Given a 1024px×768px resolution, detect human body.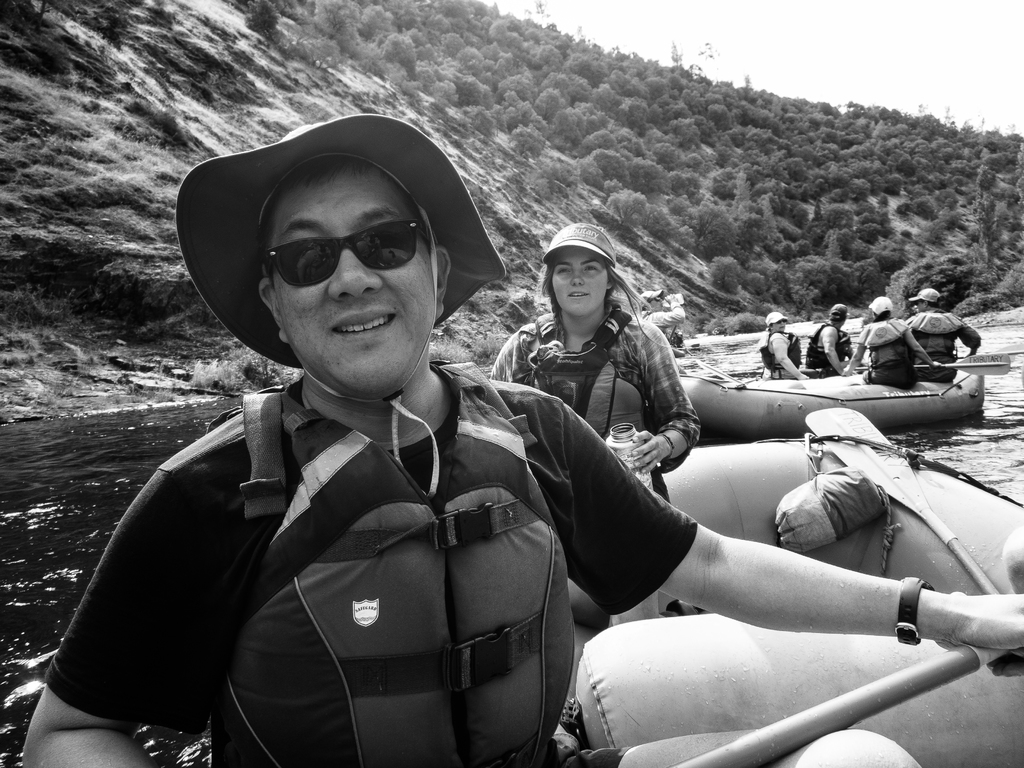
[759,317,802,384].
